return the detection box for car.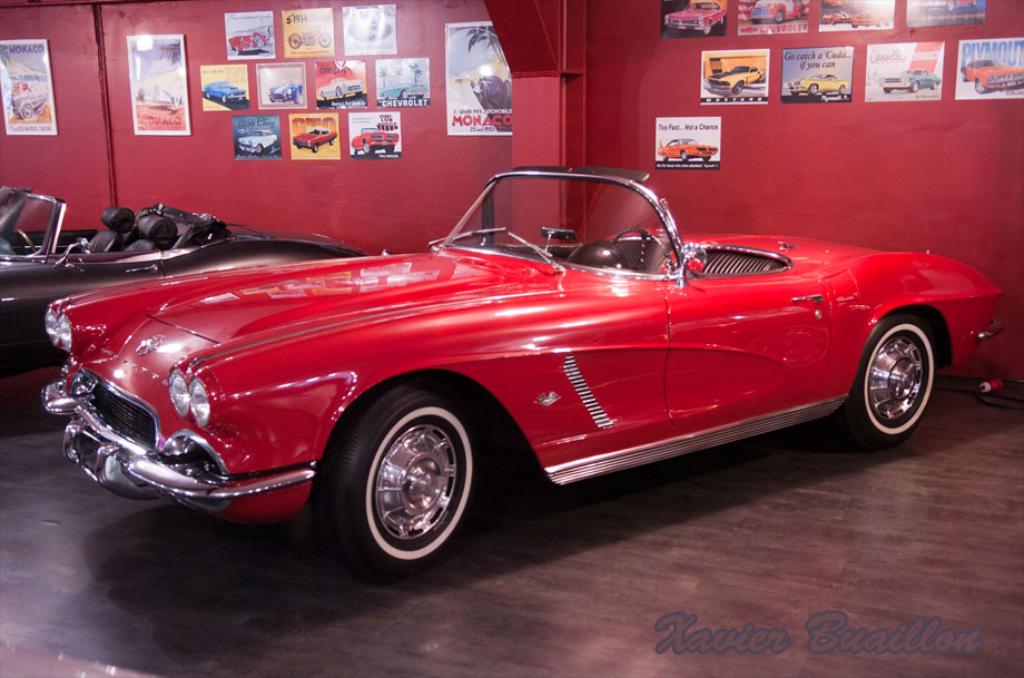
234 29 267 53.
